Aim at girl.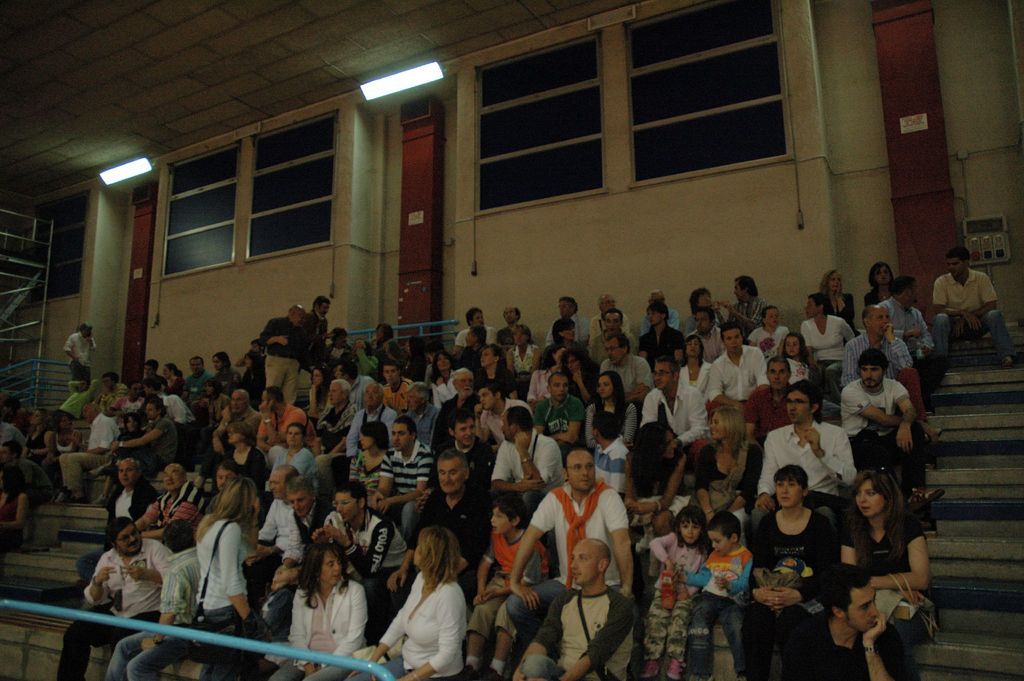
Aimed at {"left": 812, "top": 267, "right": 855, "bottom": 327}.
